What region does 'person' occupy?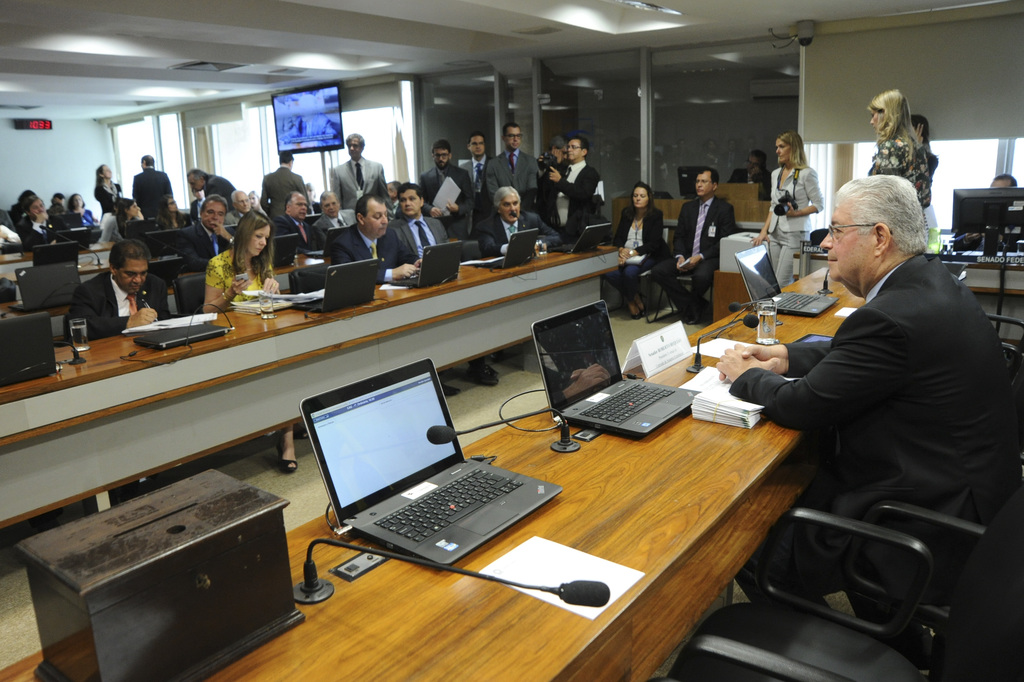
[205,207,272,316].
